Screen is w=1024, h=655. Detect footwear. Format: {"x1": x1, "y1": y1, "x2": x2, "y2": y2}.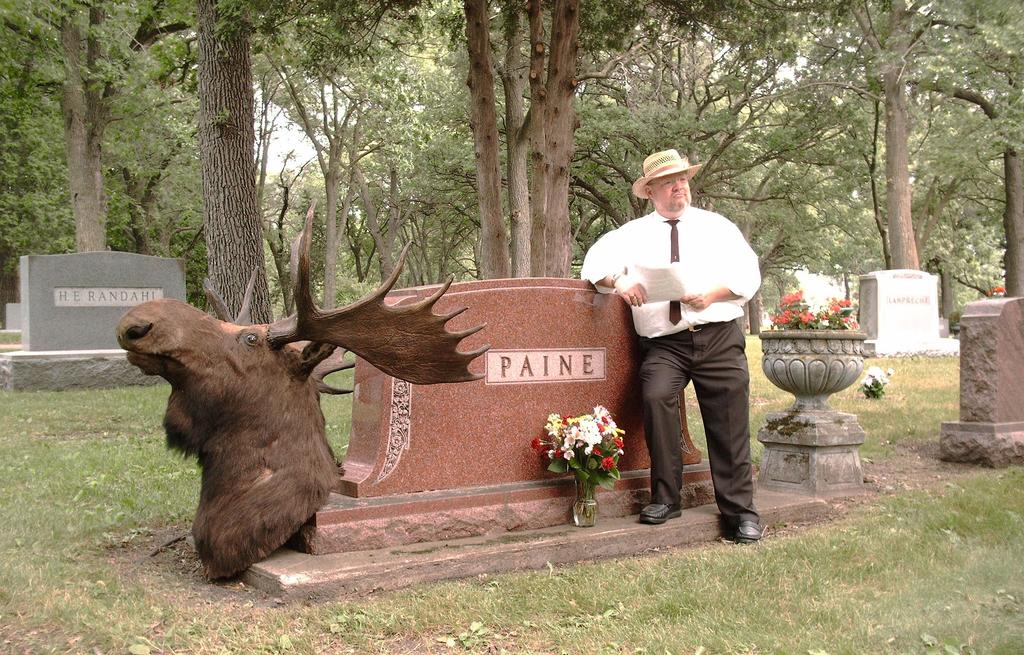
{"x1": 733, "y1": 525, "x2": 760, "y2": 541}.
